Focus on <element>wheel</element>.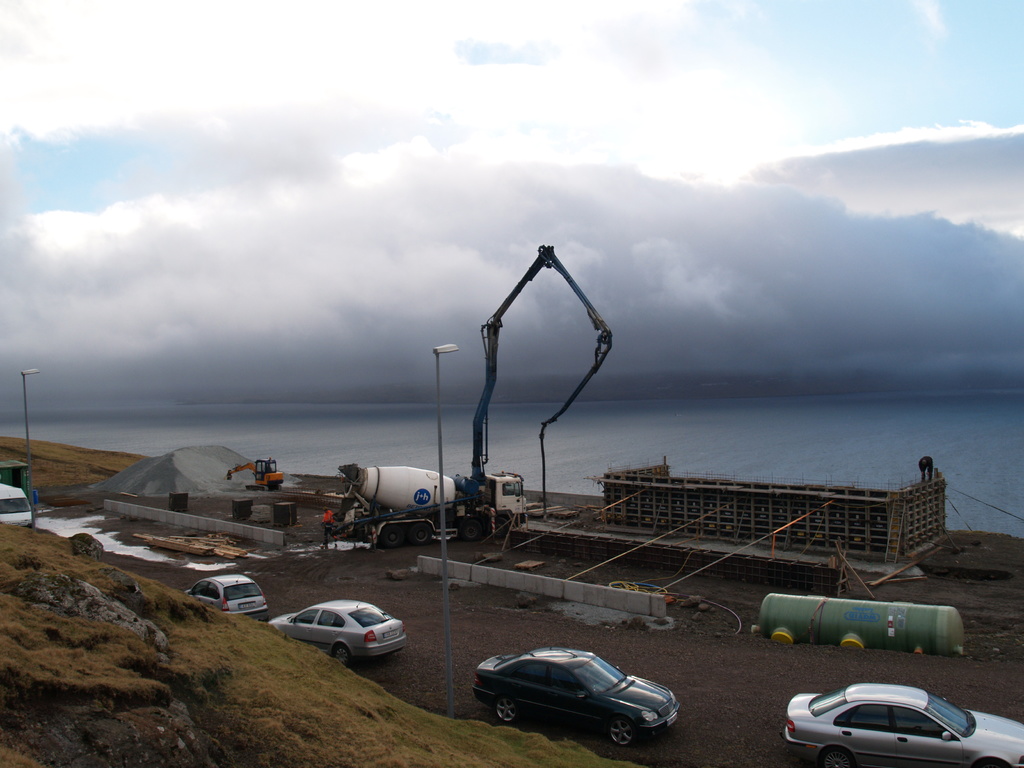
Focused at (x1=335, y1=643, x2=350, y2=672).
